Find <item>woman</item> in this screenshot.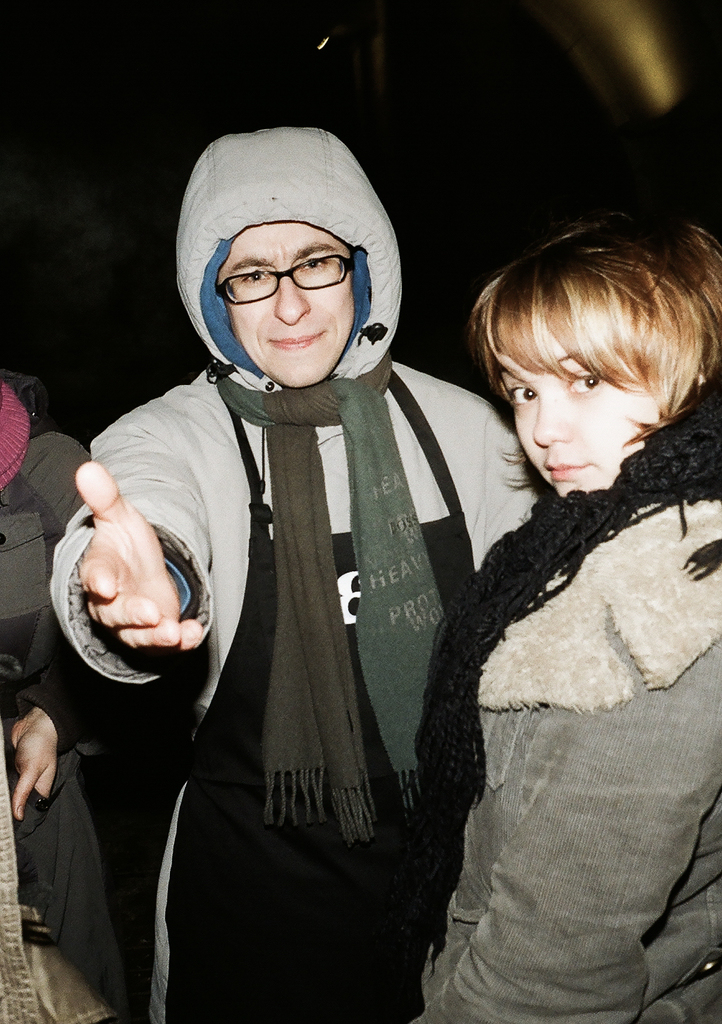
The bounding box for <item>woman</item> is 365/172/702/999.
